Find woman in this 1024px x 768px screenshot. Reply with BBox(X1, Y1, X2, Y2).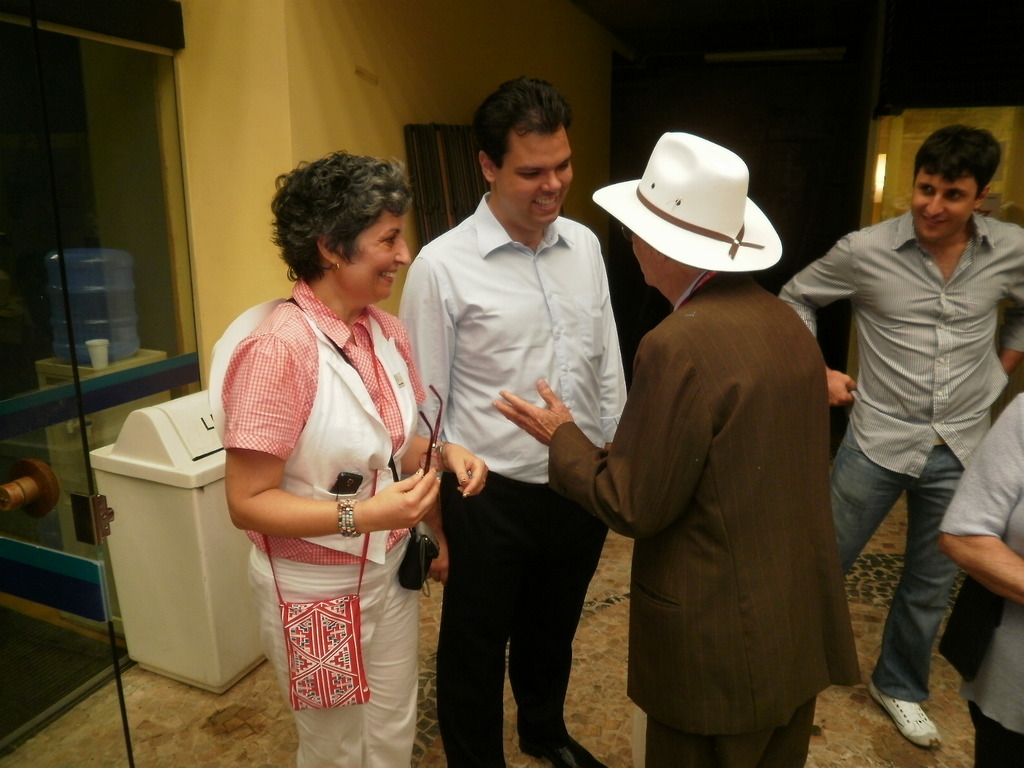
BBox(221, 146, 445, 758).
